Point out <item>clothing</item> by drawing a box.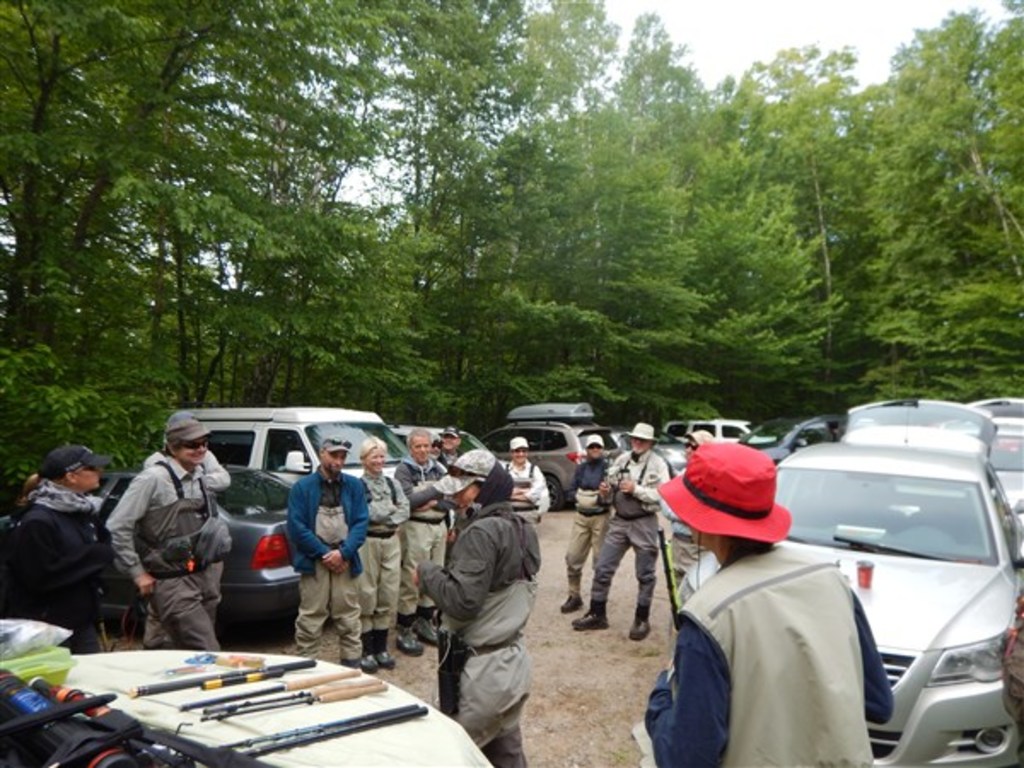
503, 452, 556, 532.
